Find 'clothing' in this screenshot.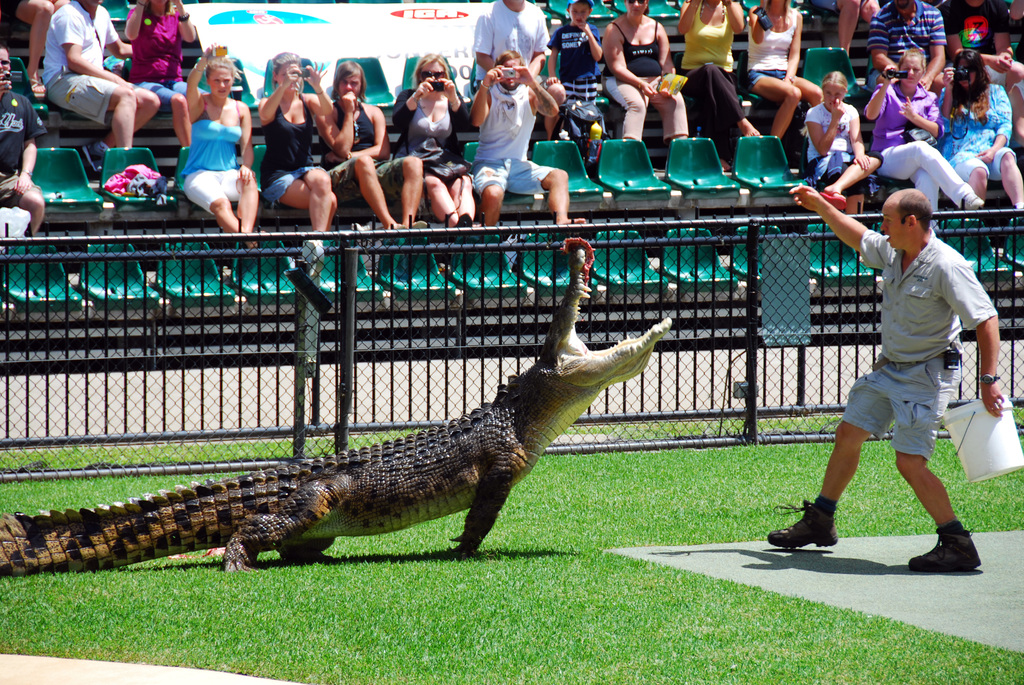
The bounding box for 'clothing' is left=325, top=104, right=404, bottom=200.
